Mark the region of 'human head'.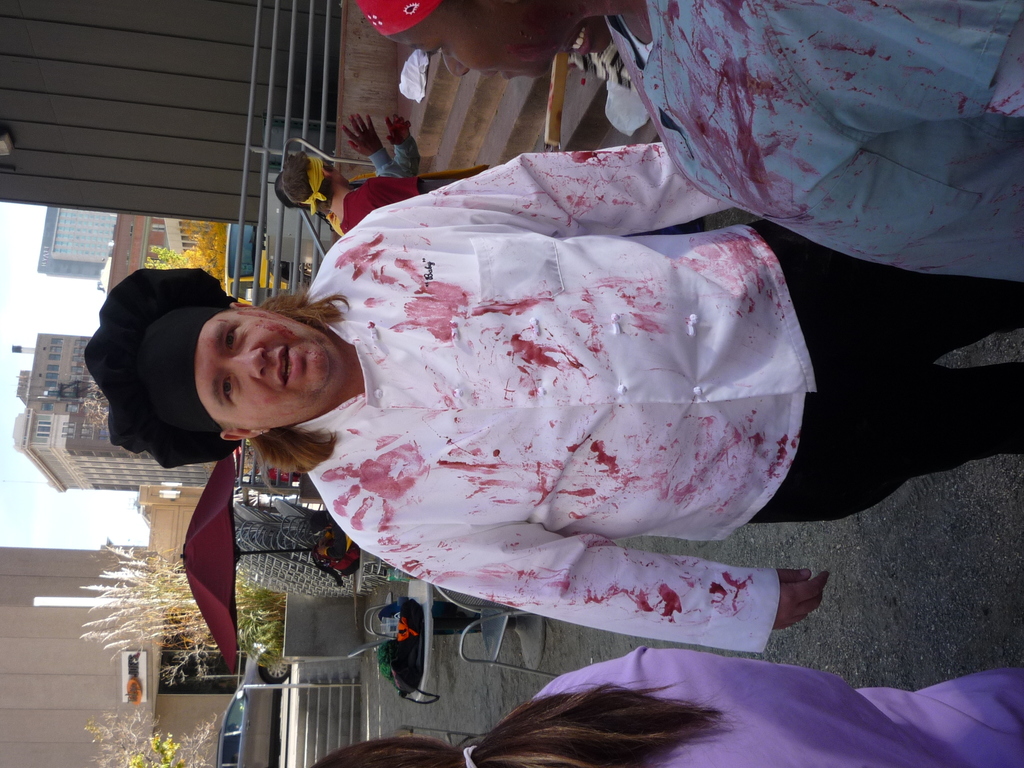
Region: [x1=172, y1=292, x2=343, y2=443].
